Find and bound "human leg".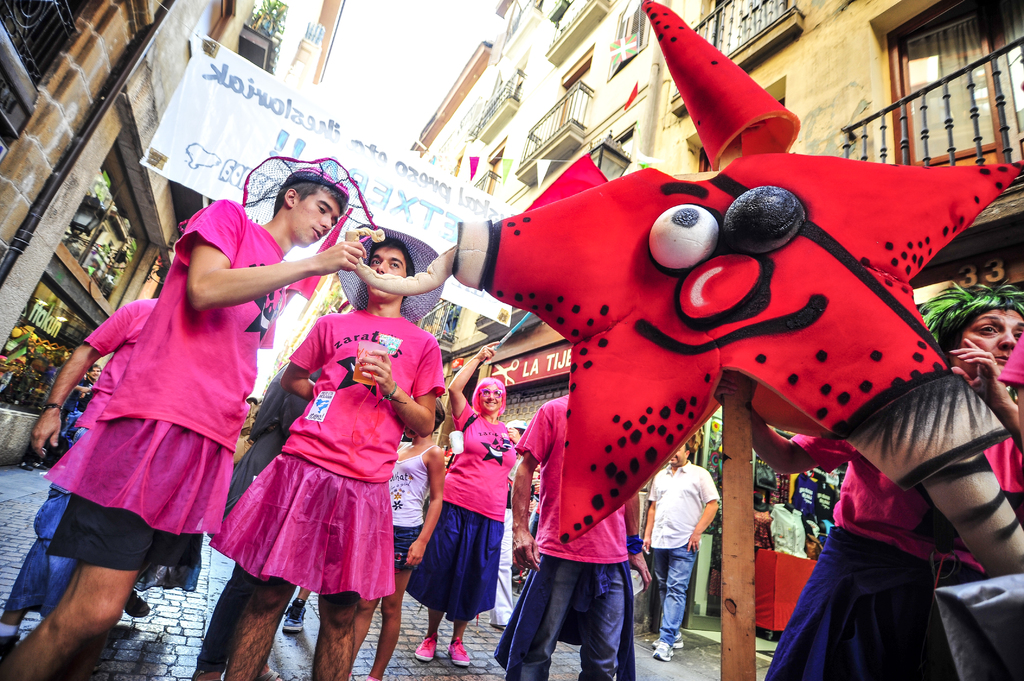
Bound: <bbox>232, 563, 276, 680</bbox>.
